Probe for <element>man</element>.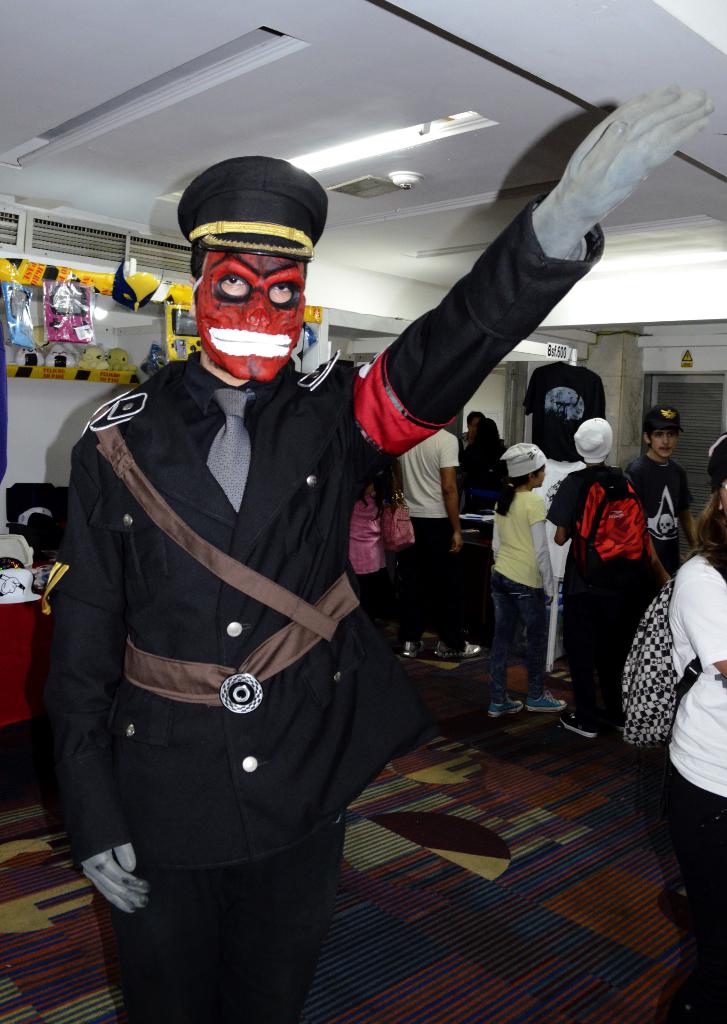
Probe result: rect(399, 424, 487, 662).
